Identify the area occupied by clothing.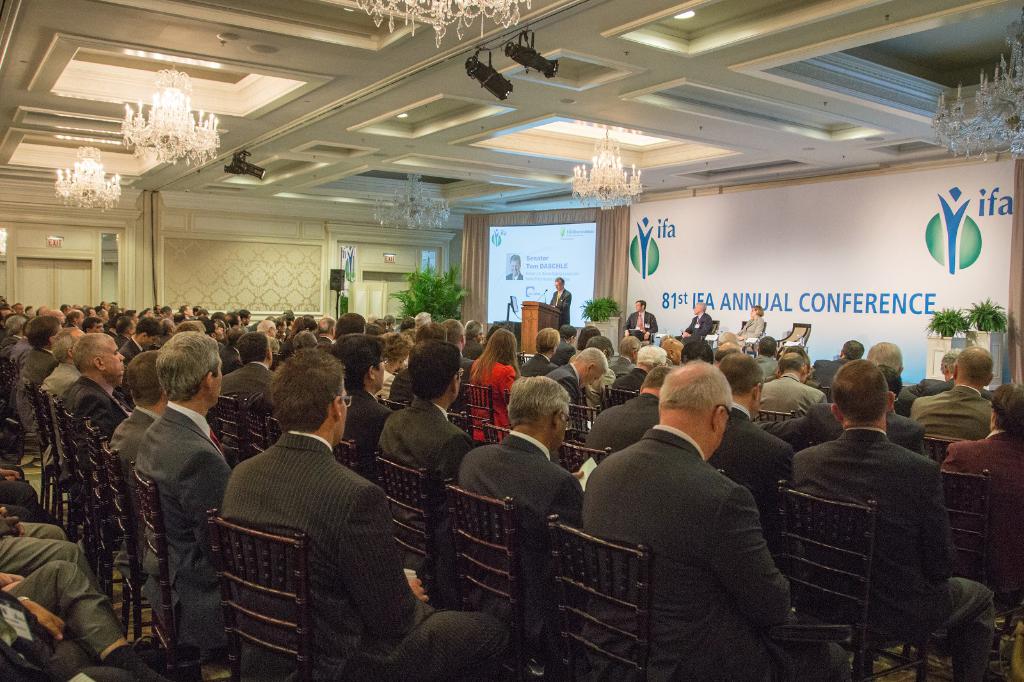
Area: <region>104, 405, 160, 577</region>.
